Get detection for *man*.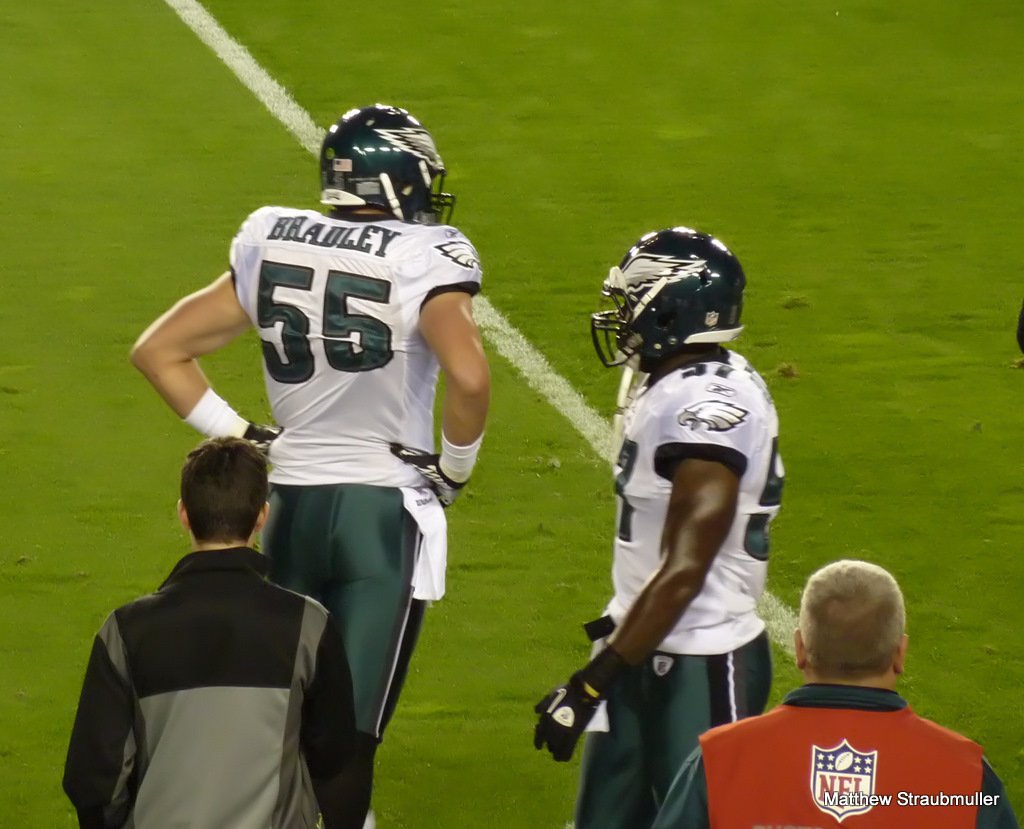
Detection: {"left": 533, "top": 226, "right": 791, "bottom": 823}.
